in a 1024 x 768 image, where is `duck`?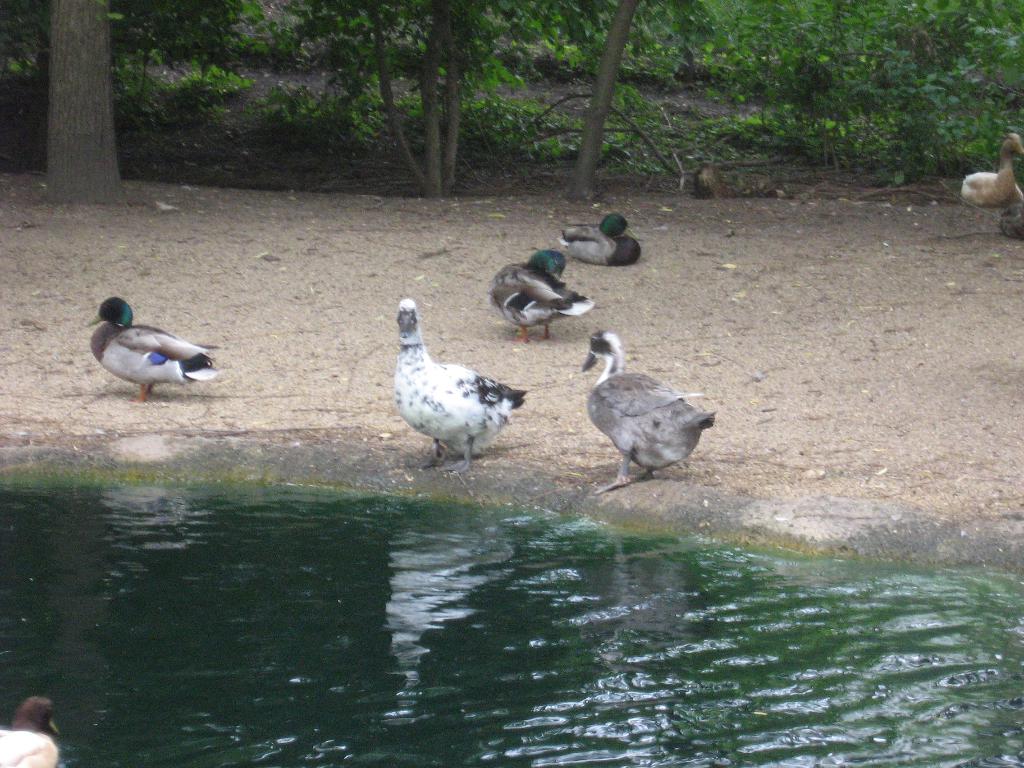
(486,241,591,336).
